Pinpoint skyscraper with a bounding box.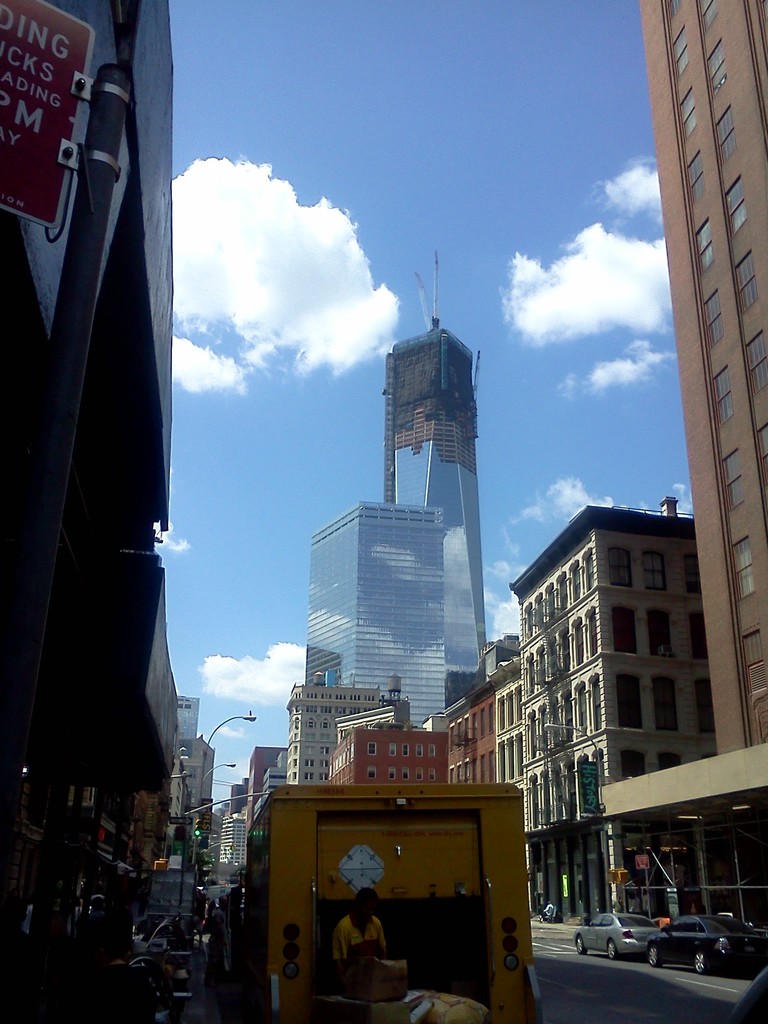
<bbox>458, 505, 733, 950</bbox>.
